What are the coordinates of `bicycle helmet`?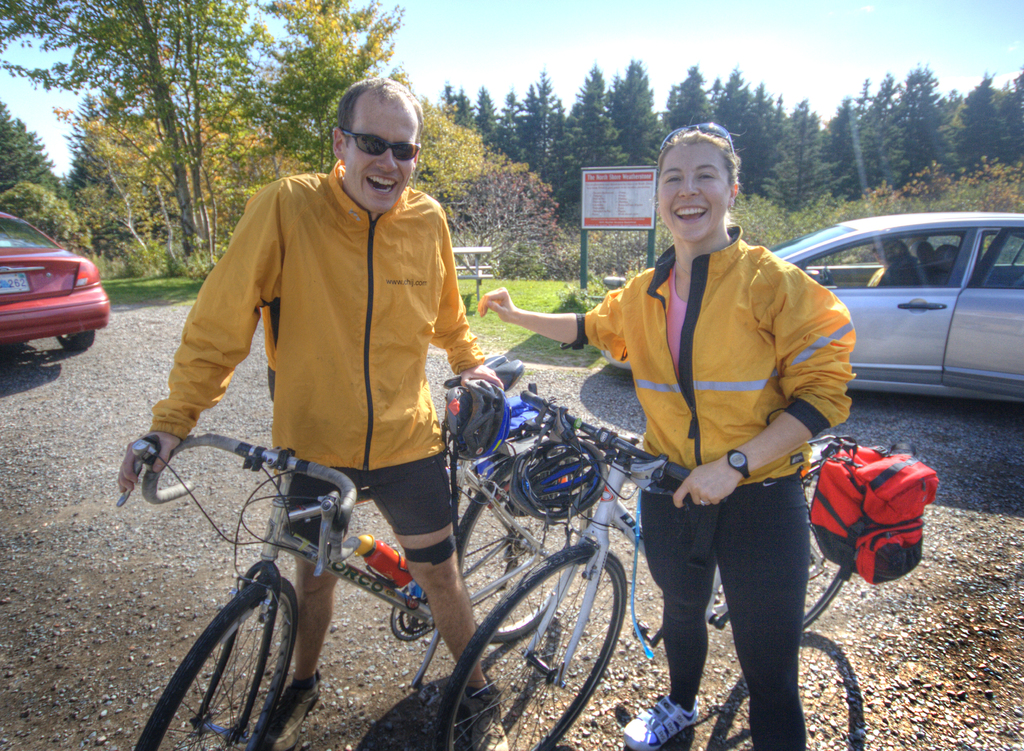
(448,381,514,463).
